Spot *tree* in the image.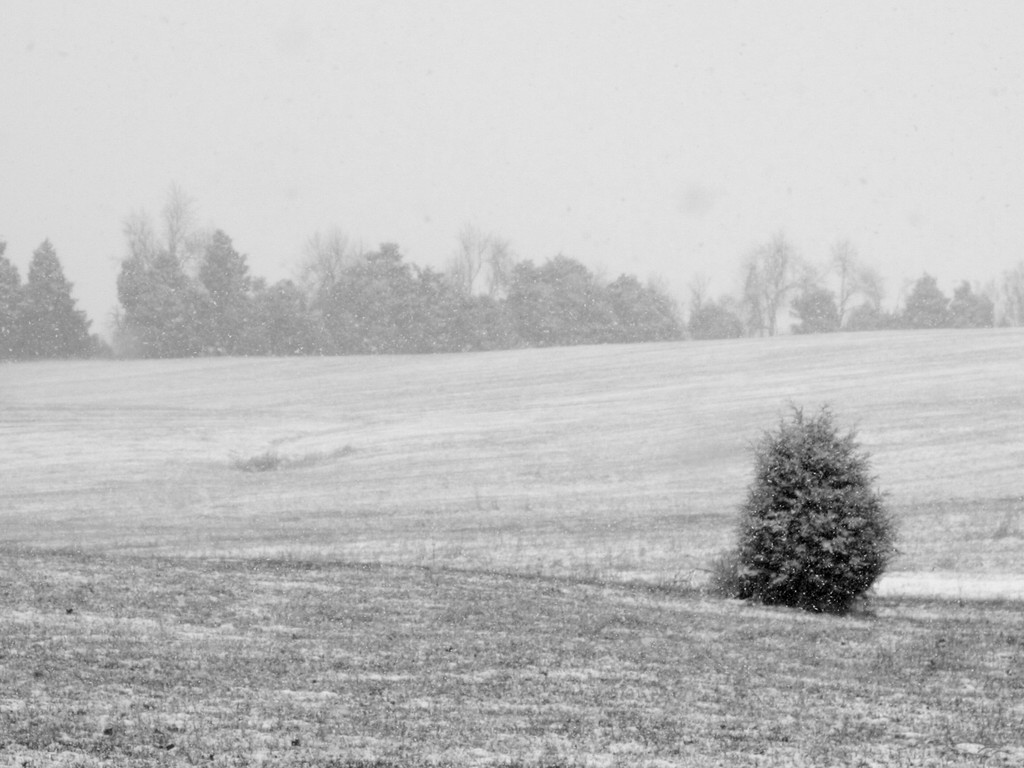
*tree* found at <region>912, 274, 945, 325</region>.
